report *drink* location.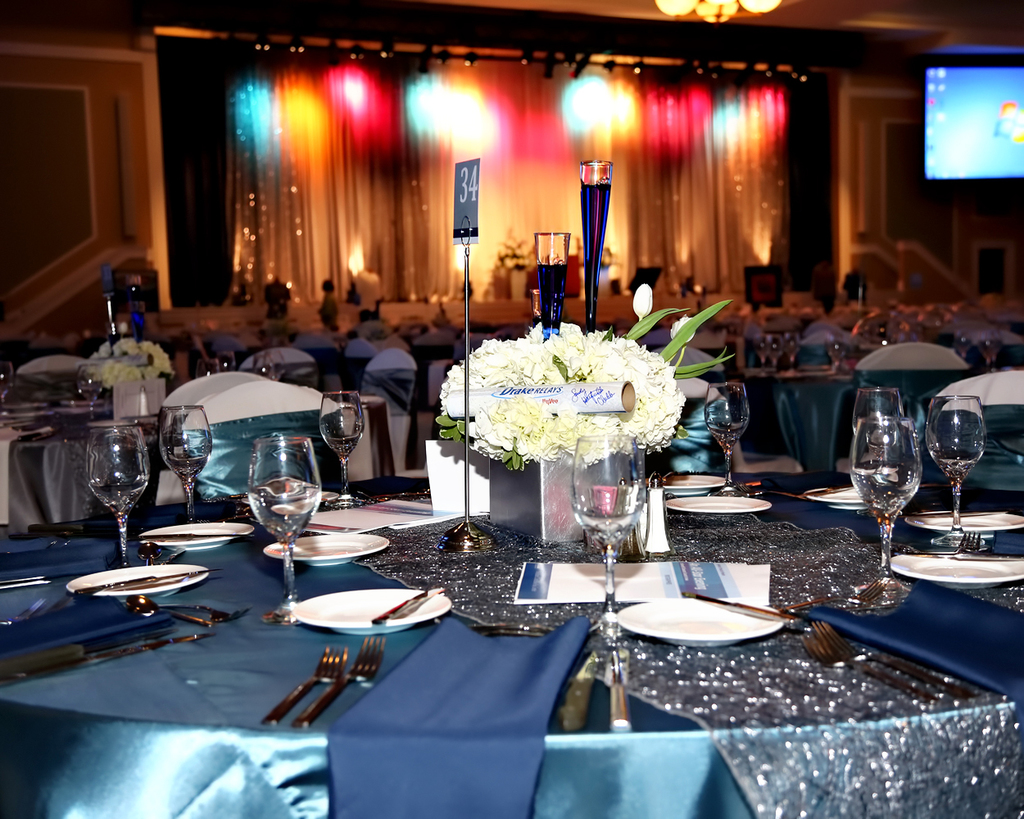
Report: [x1=854, y1=417, x2=900, y2=448].
